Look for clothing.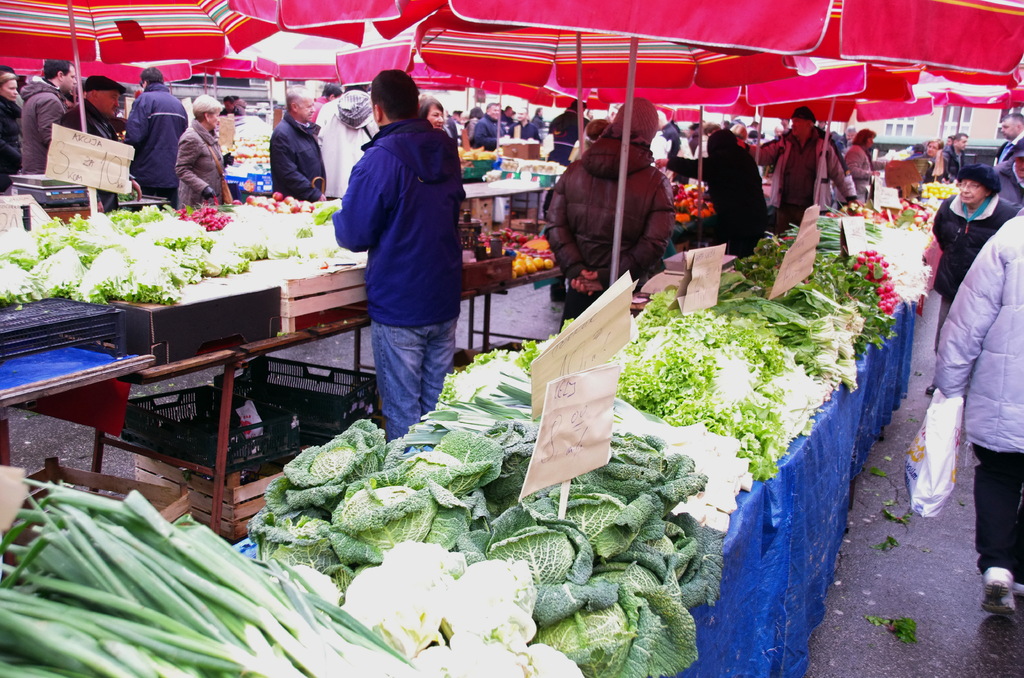
Found: 275, 113, 330, 197.
